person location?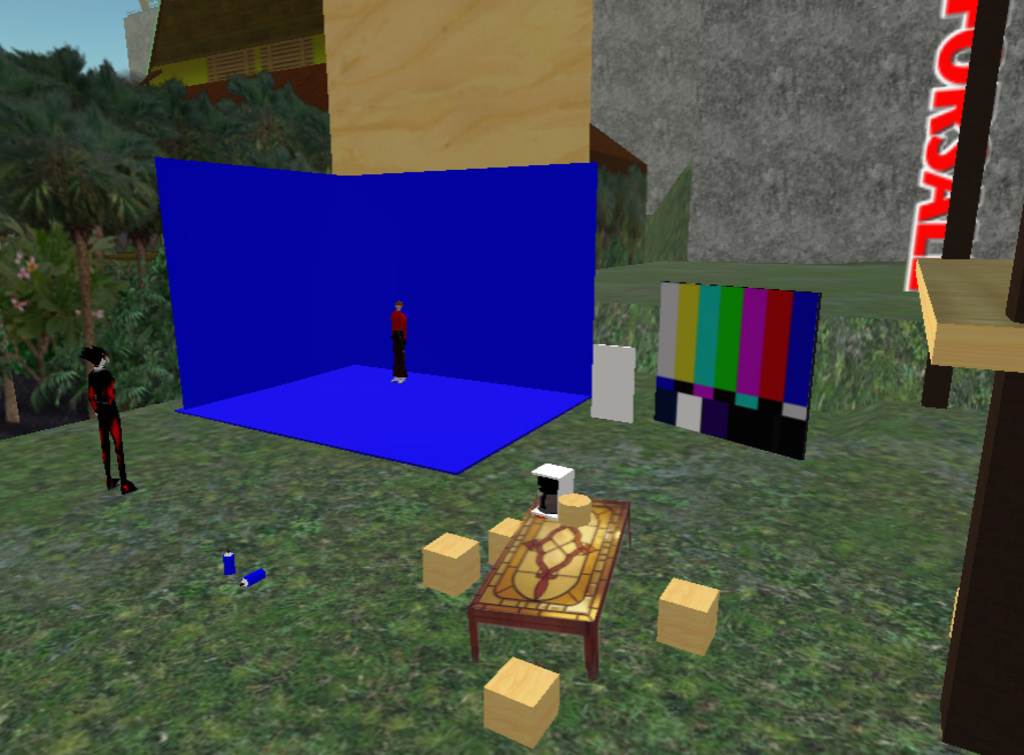
[70, 352, 130, 487]
